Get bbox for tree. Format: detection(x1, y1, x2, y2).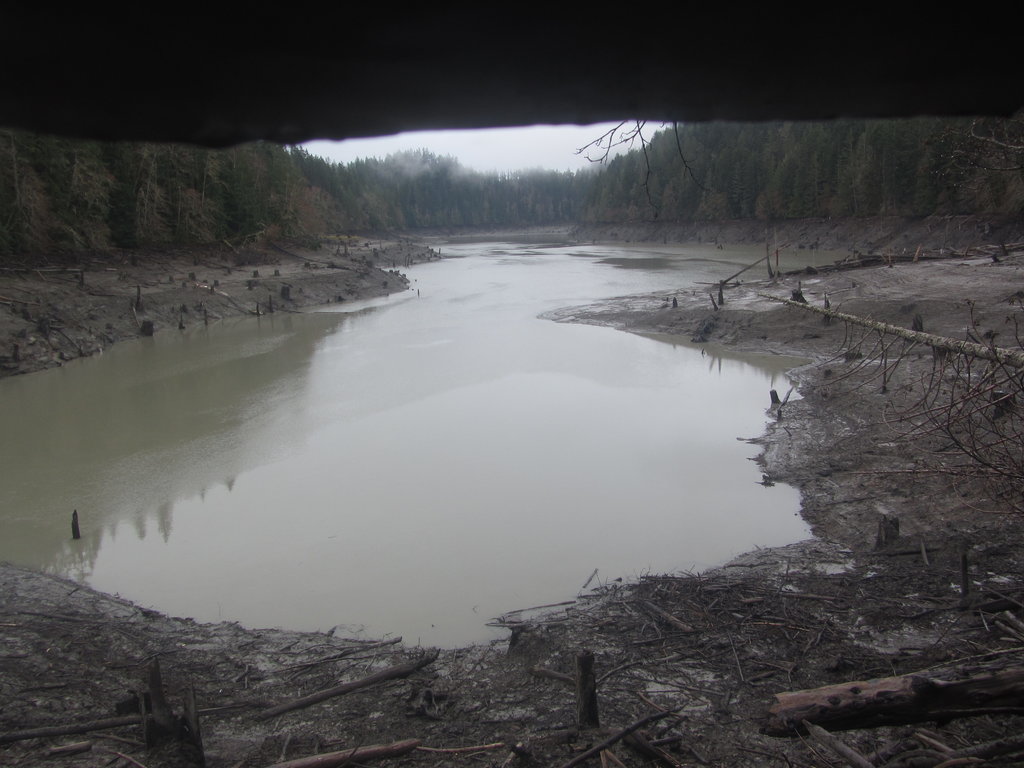
detection(3, 122, 1021, 255).
